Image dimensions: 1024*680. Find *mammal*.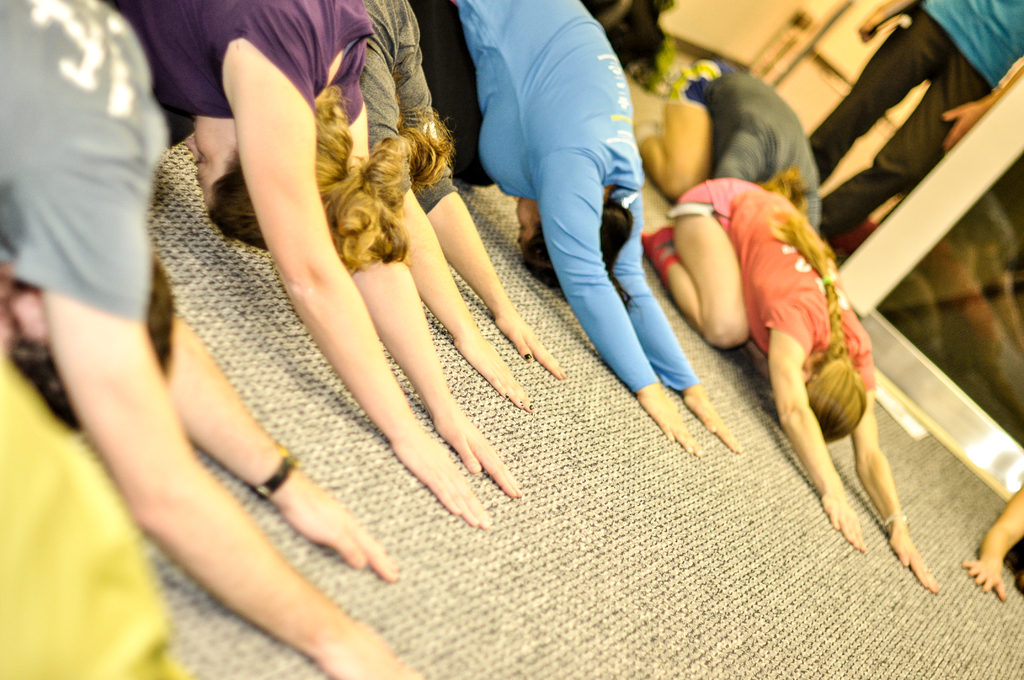
[808,0,1023,244].
